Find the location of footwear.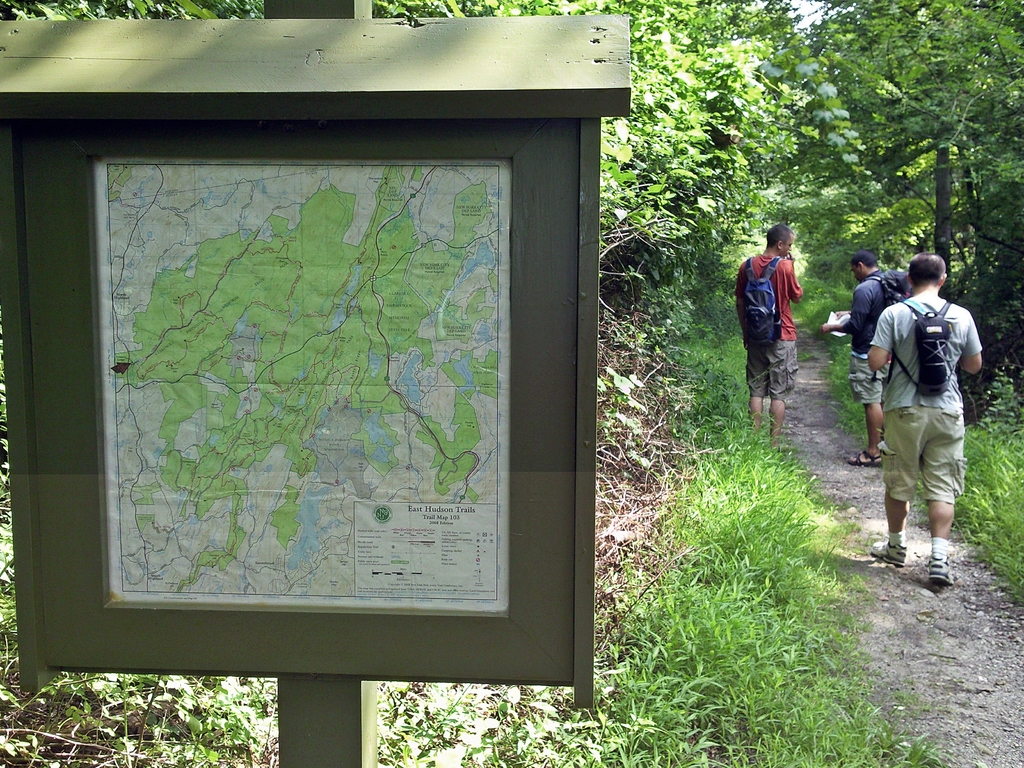
Location: pyautogui.locateOnScreen(927, 549, 961, 588).
